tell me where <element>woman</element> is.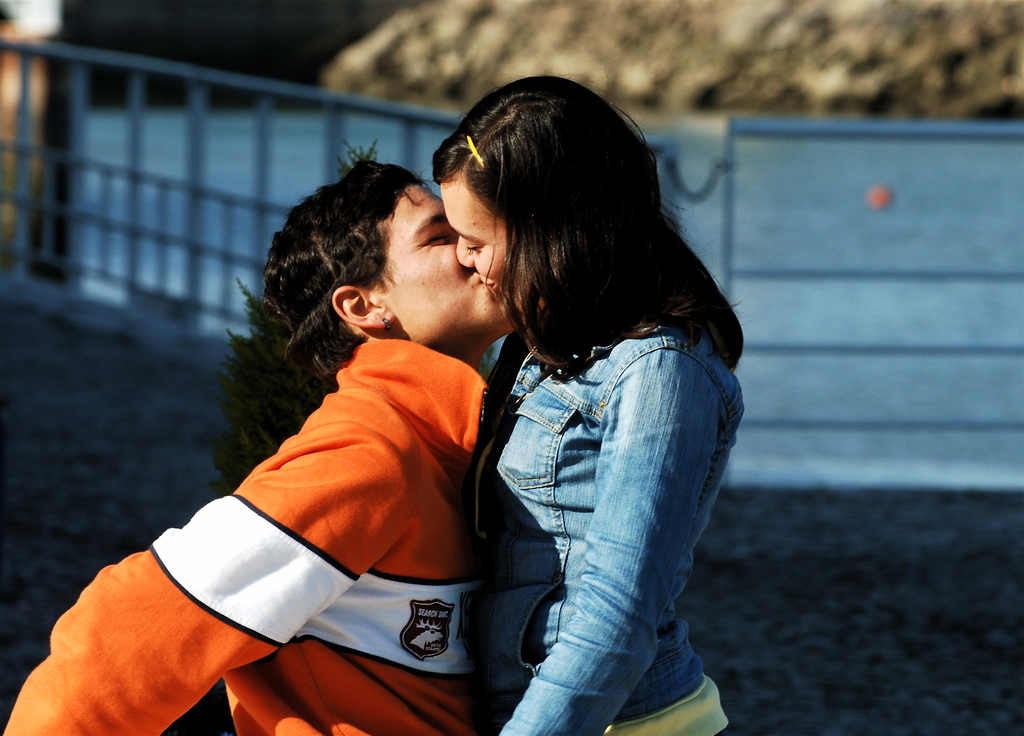
<element>woman</element> is at select_region(432, 74, 747, 735).
